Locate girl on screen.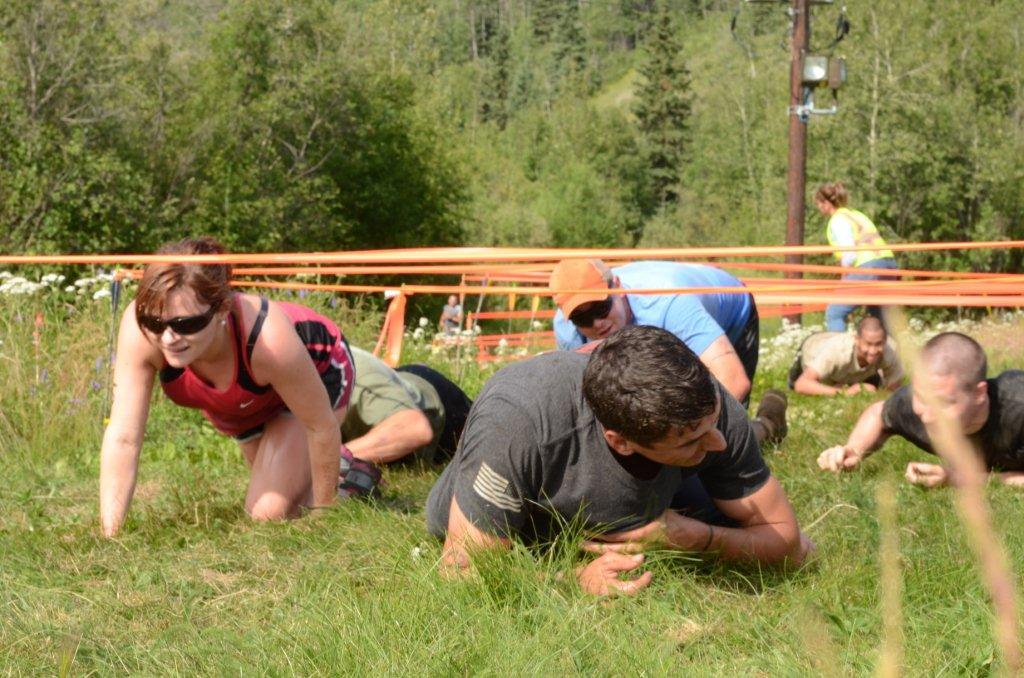
On screen at x1=99, y1=241, x2=378, y2=541.
